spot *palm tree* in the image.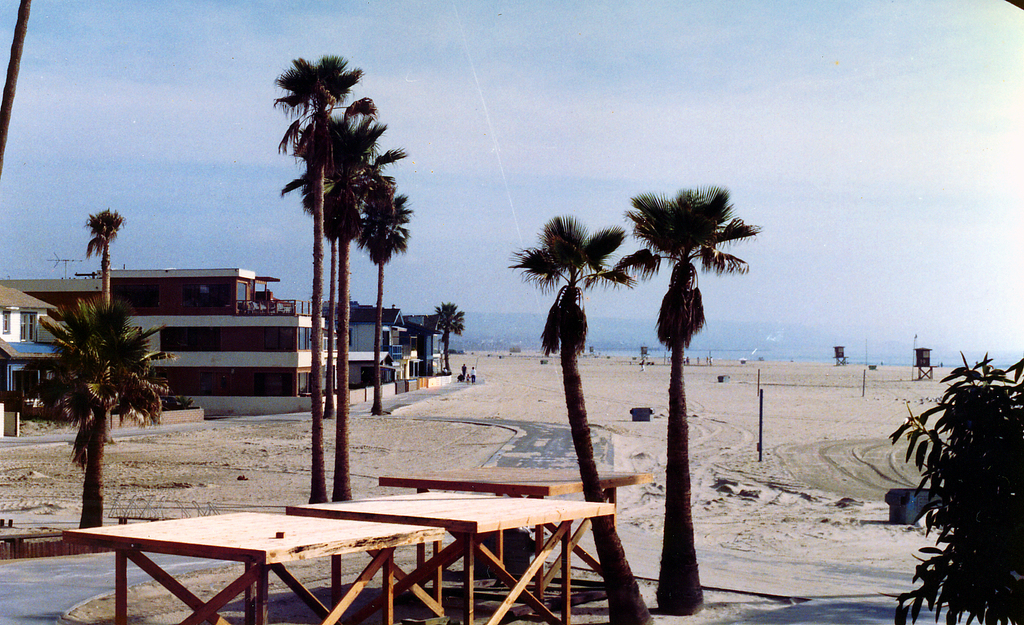
*palm tree* found at l=279, t=67, r=346, b=476.
